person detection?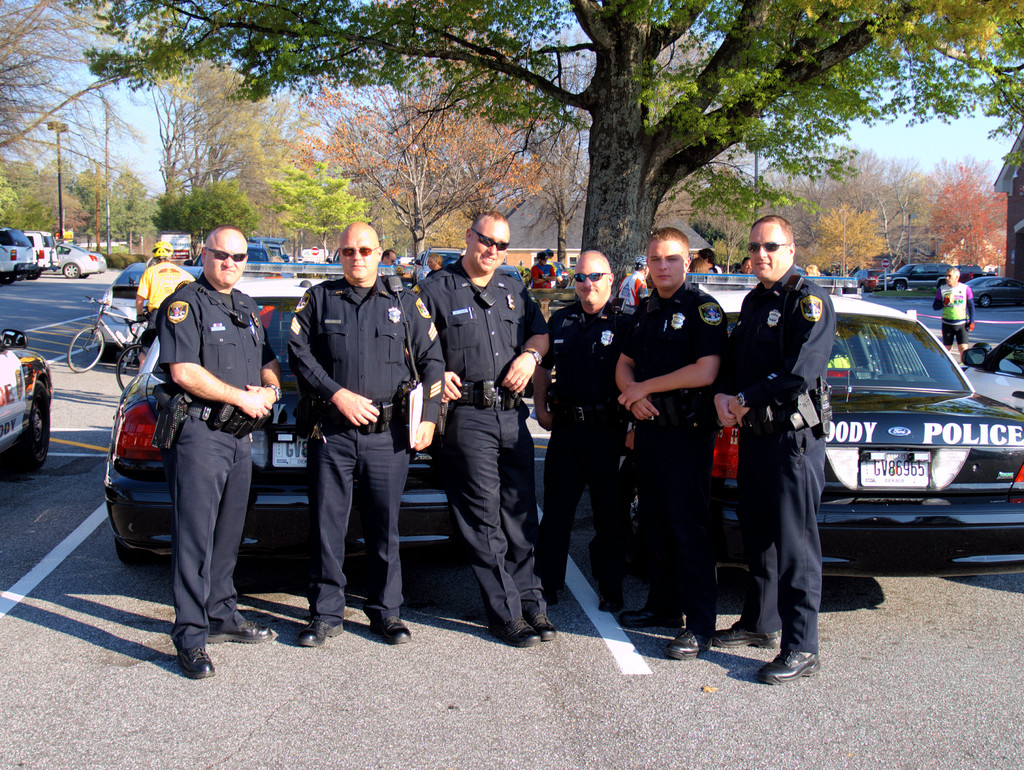
413:212:548:648
